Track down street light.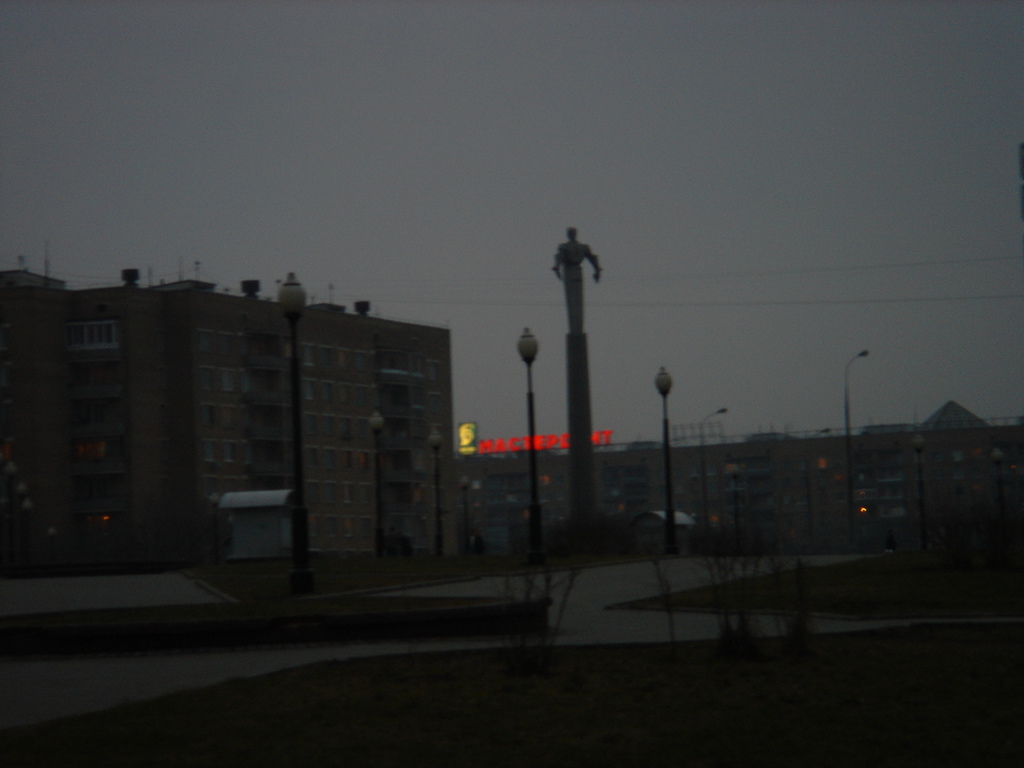
Tracked to 370:413:390:551.
